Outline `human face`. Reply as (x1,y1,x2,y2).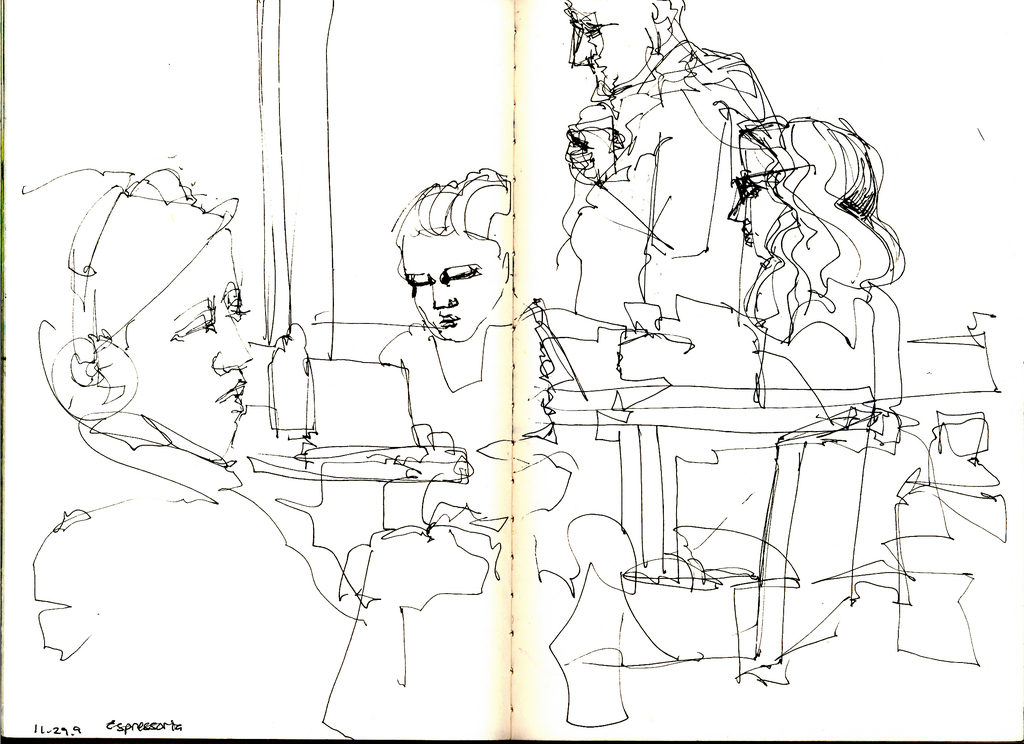
(405,229,506,336).
